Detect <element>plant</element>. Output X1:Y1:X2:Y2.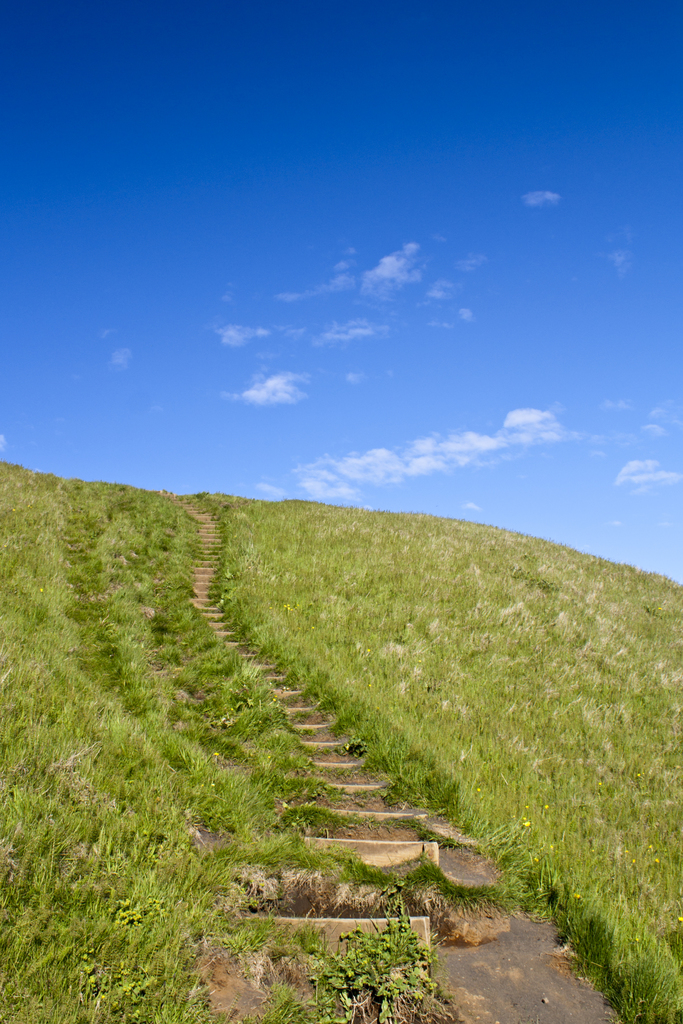
394:848:513:900.
